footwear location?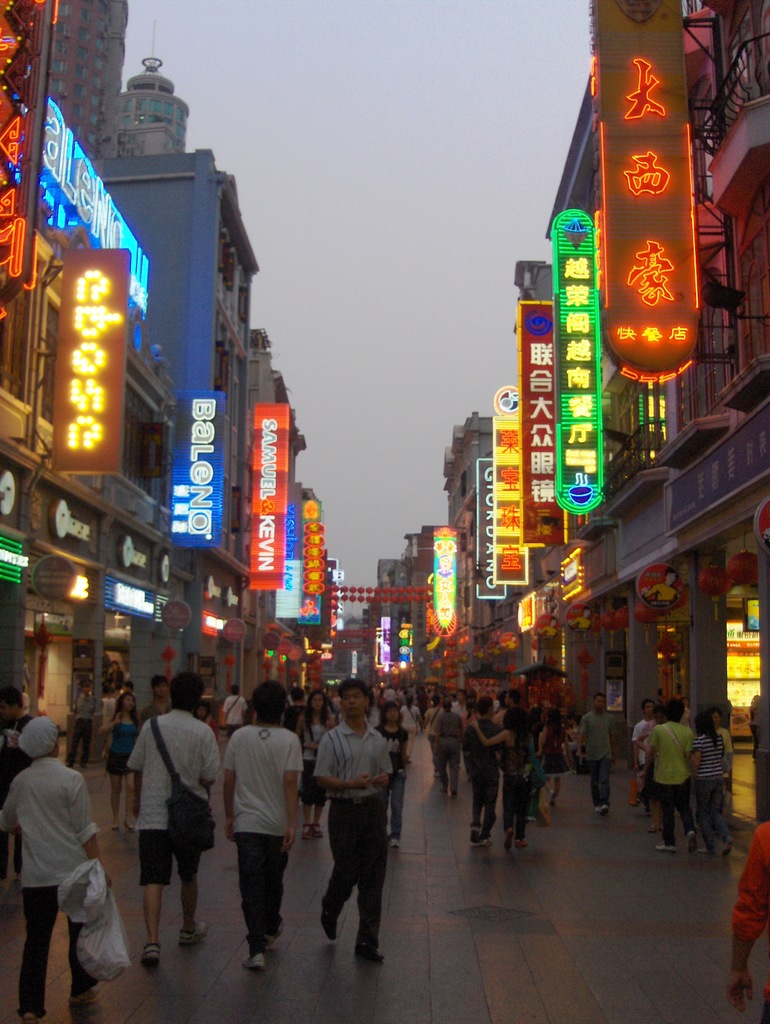
69,987,99,1004
